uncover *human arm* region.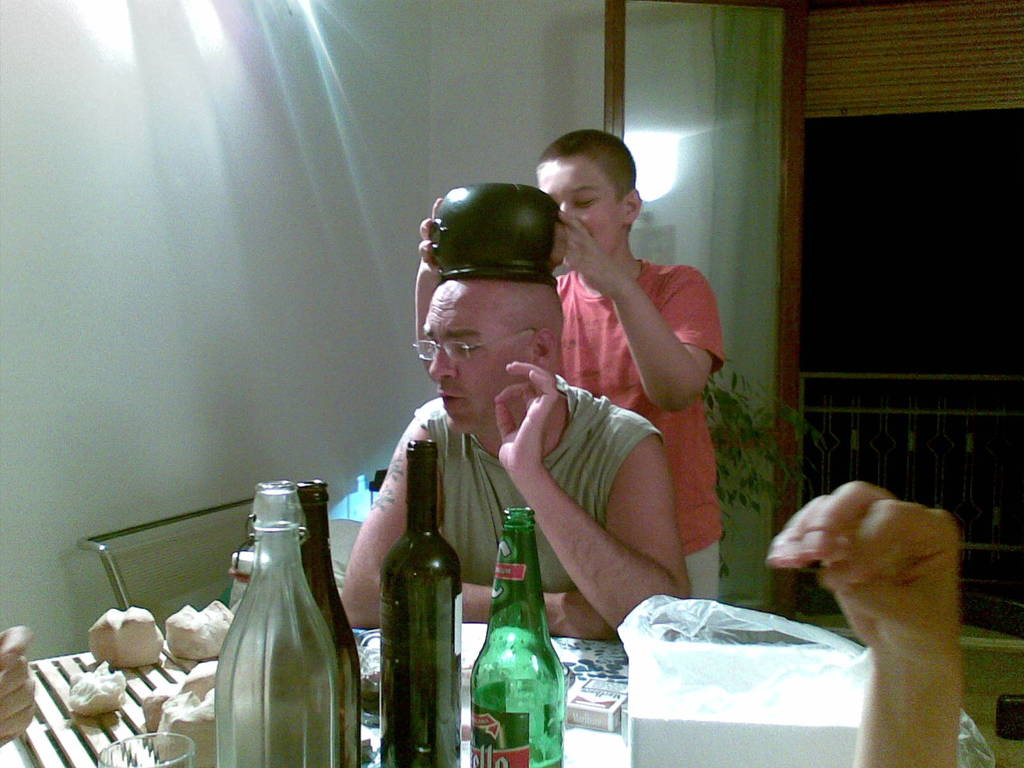
Uncovered: (334, 399, 616, 637).
